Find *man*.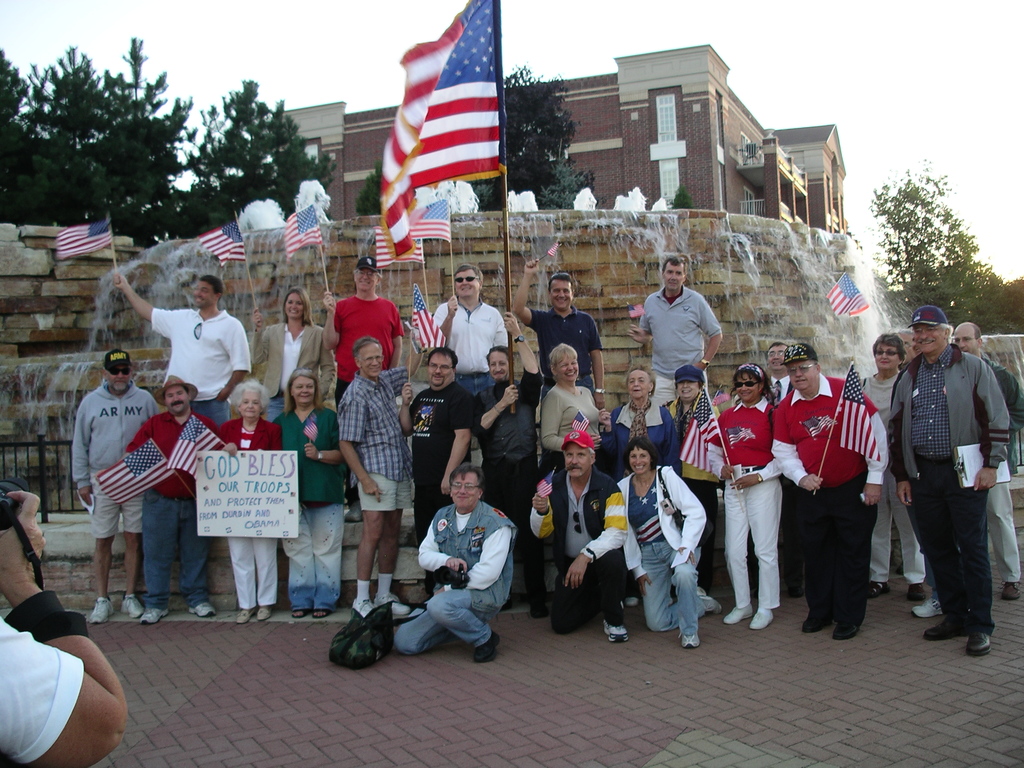
l=392, t=345, r=480, b=547.
